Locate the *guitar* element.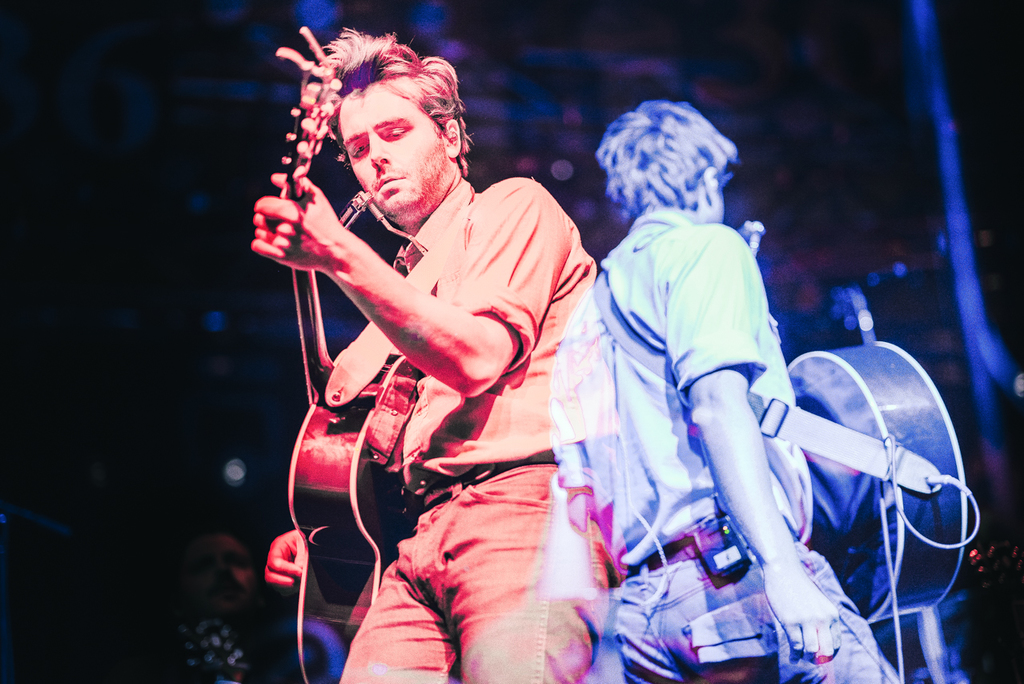
Element bbox: rect(282, 30, 420, 682).
